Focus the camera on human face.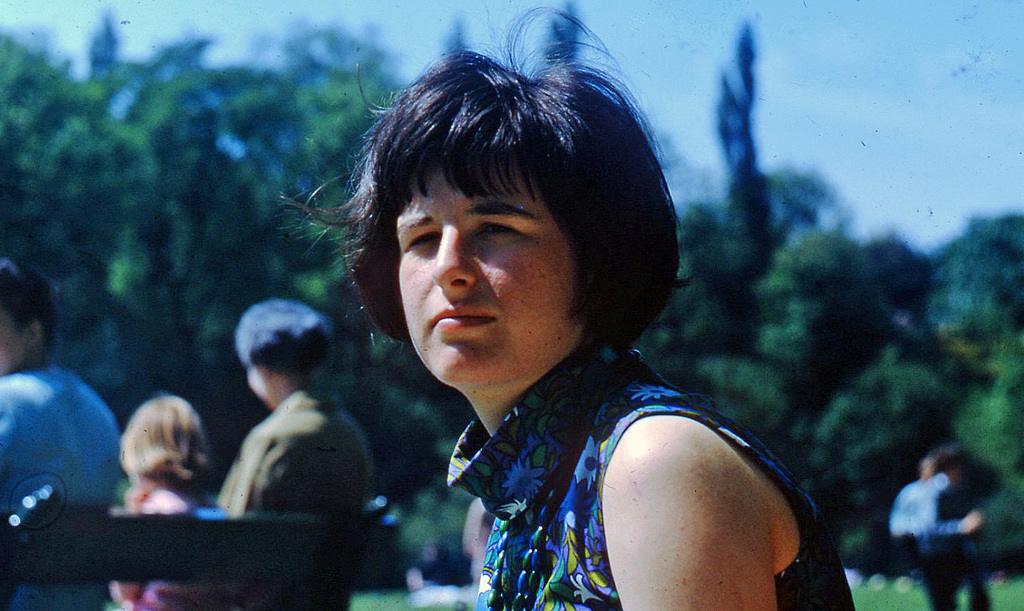
Focus region: (246, 363, 271, 406).
